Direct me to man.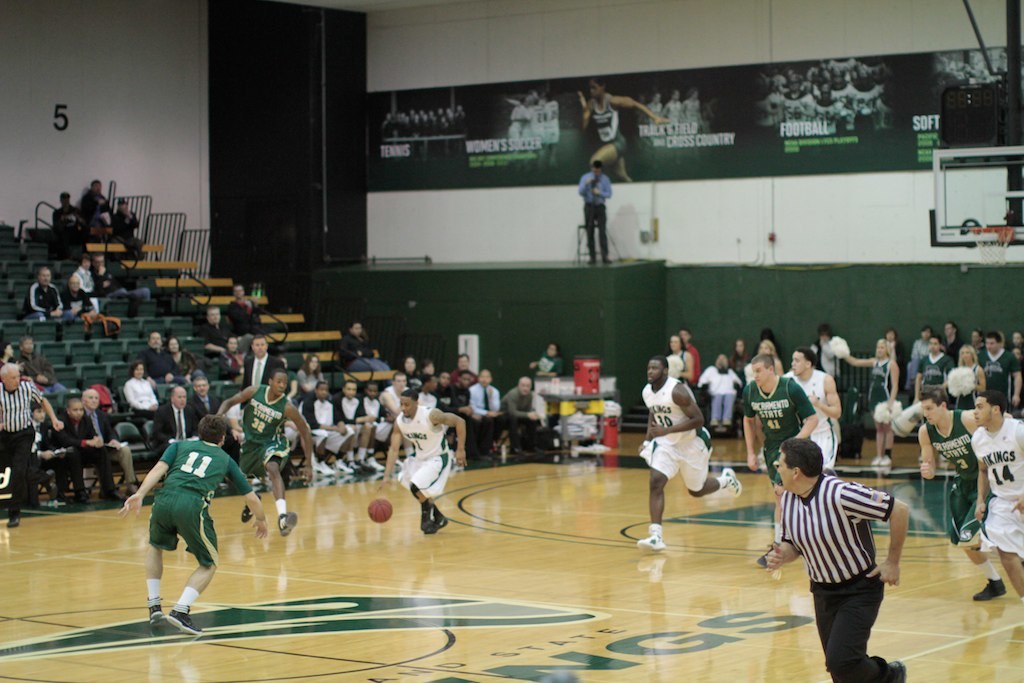
Direction: left=53, top=193, right=85, bottom=233.
